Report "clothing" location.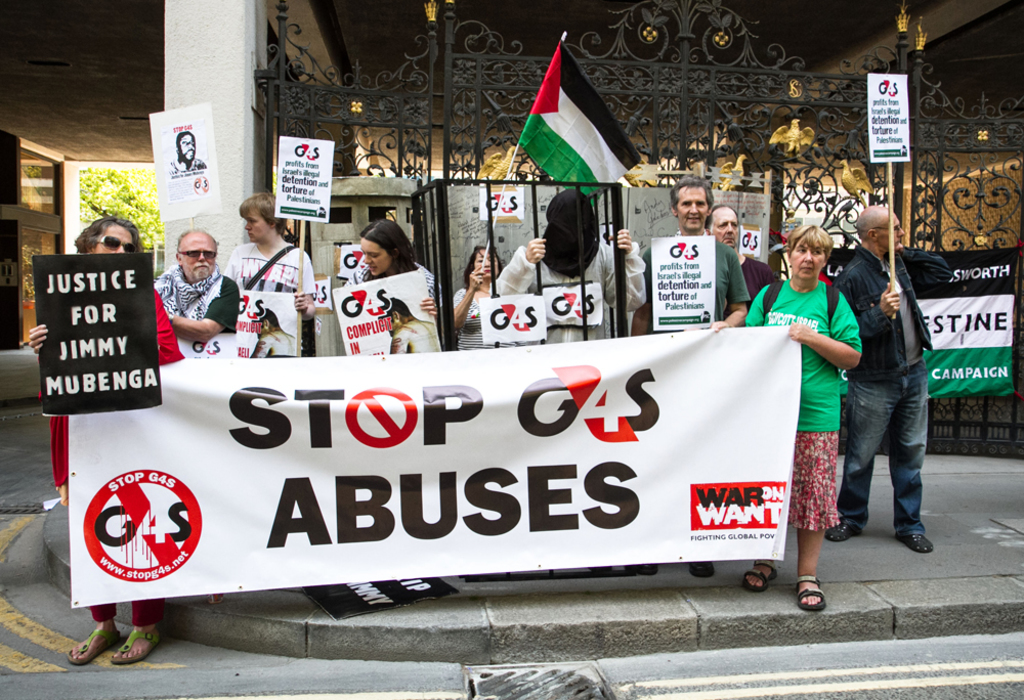
Report: <bbox>452, 285, 518, 345</bbox>.
